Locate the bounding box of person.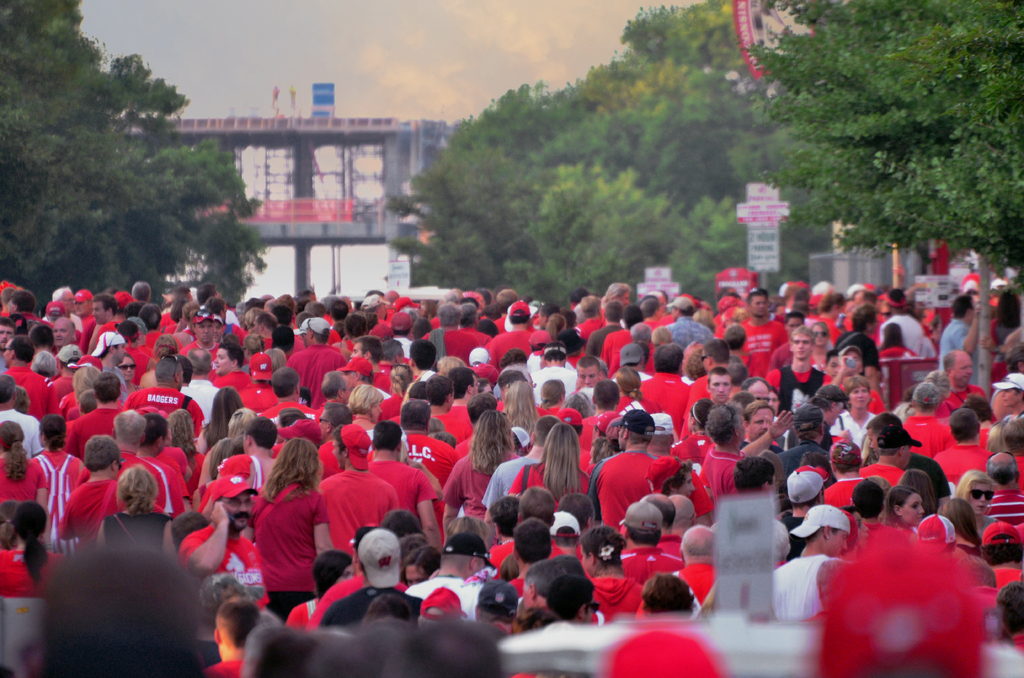
Bounding box: Rect(951, 467, 998, 527).
